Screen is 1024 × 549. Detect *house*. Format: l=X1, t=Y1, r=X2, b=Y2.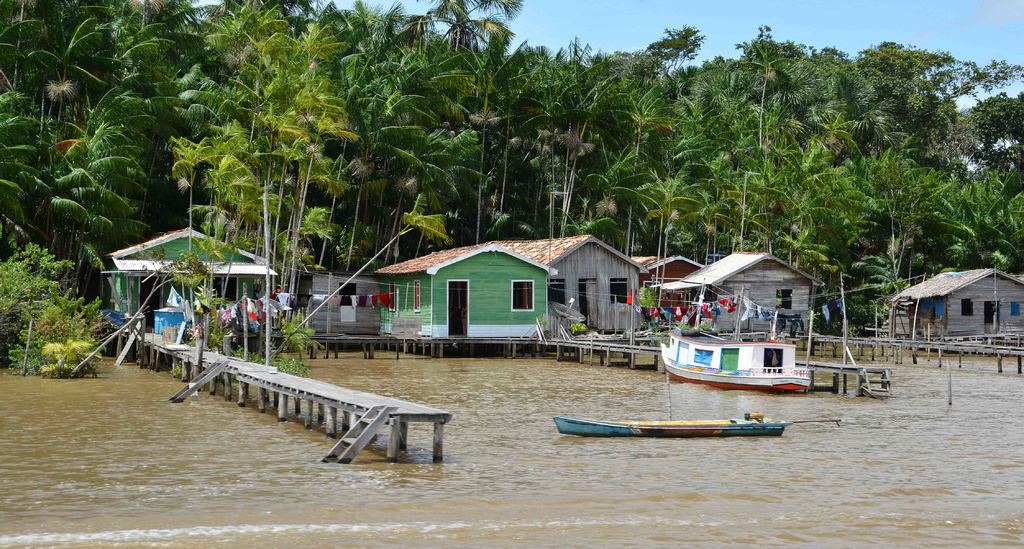
l=657, t=240, r=839, b=332.
